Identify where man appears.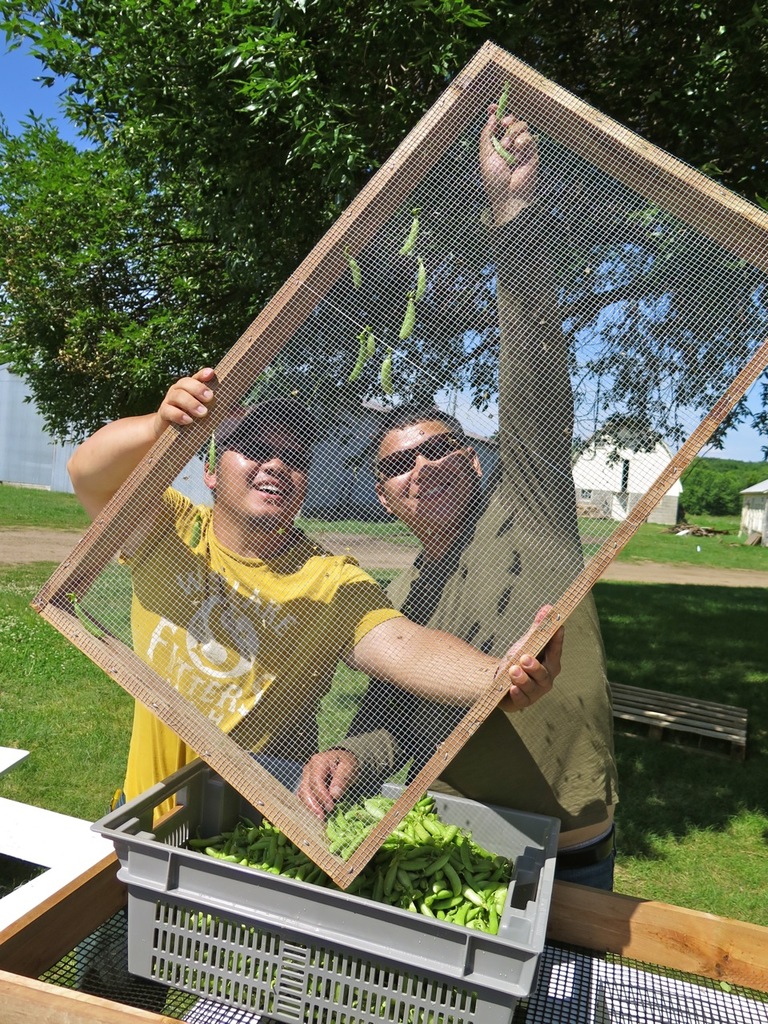
Appears at (x1=298, y1=100, x2=627, y2=901).
